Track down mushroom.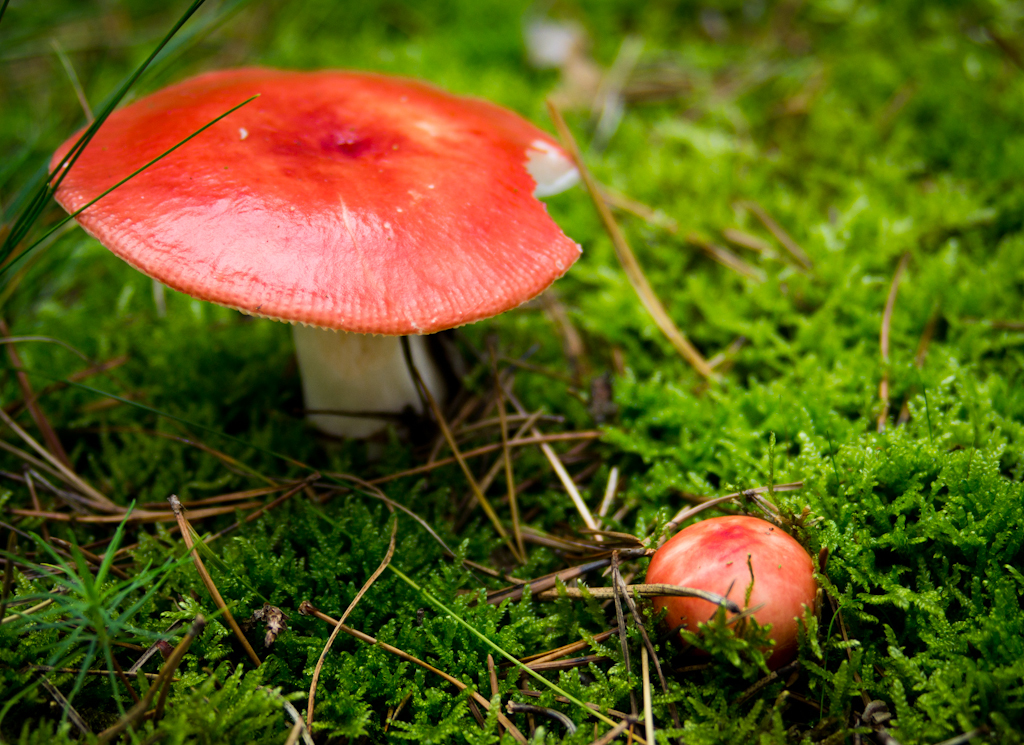
Tracked to {"left": 643, "top": 509, "right": 800, "bottom": 653}.
